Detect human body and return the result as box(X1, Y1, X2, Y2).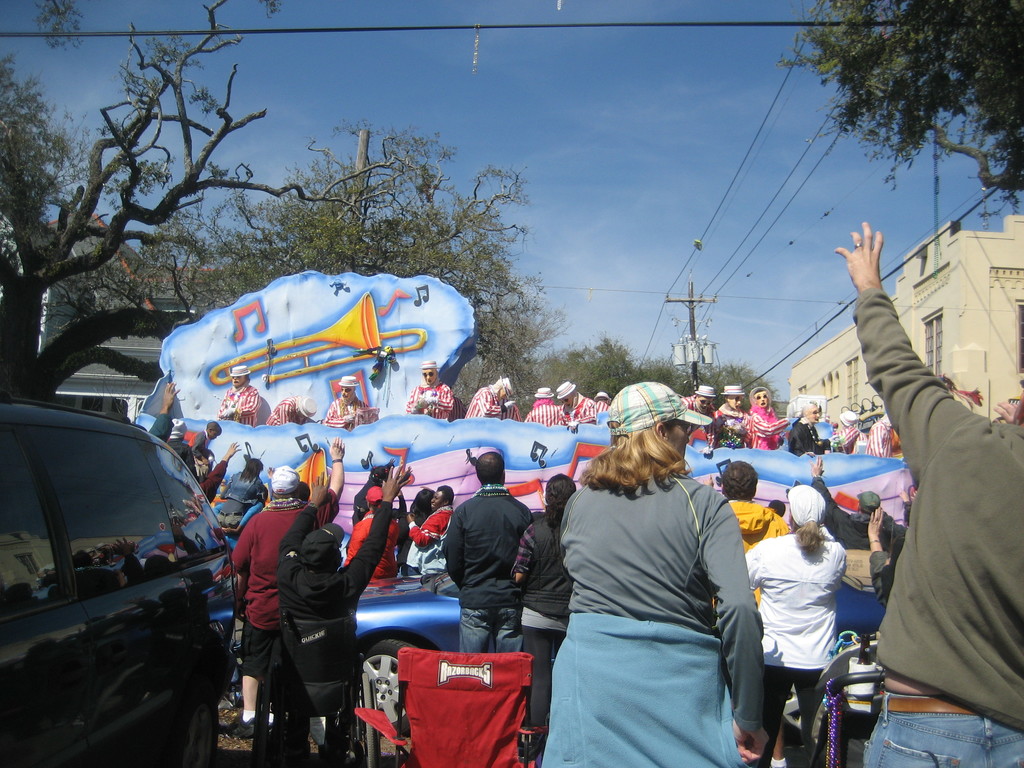
box(406, 362, 451, 420).
